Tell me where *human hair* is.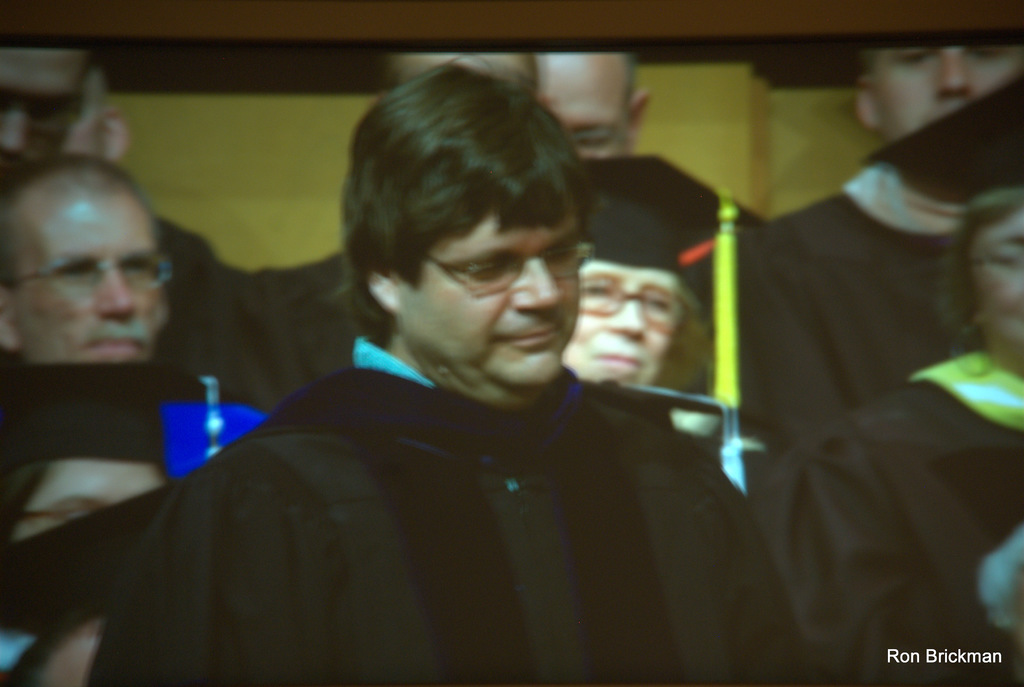
*human hair* is at crop(653, 283, 714, 400).
